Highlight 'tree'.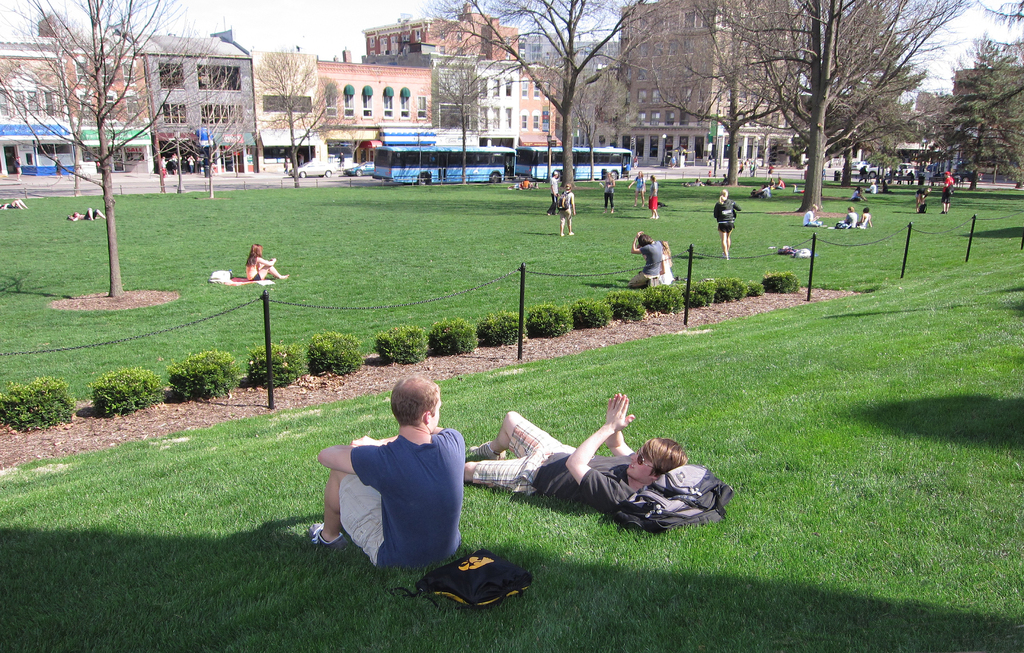
Highlighted region: [246,42,342,183].
